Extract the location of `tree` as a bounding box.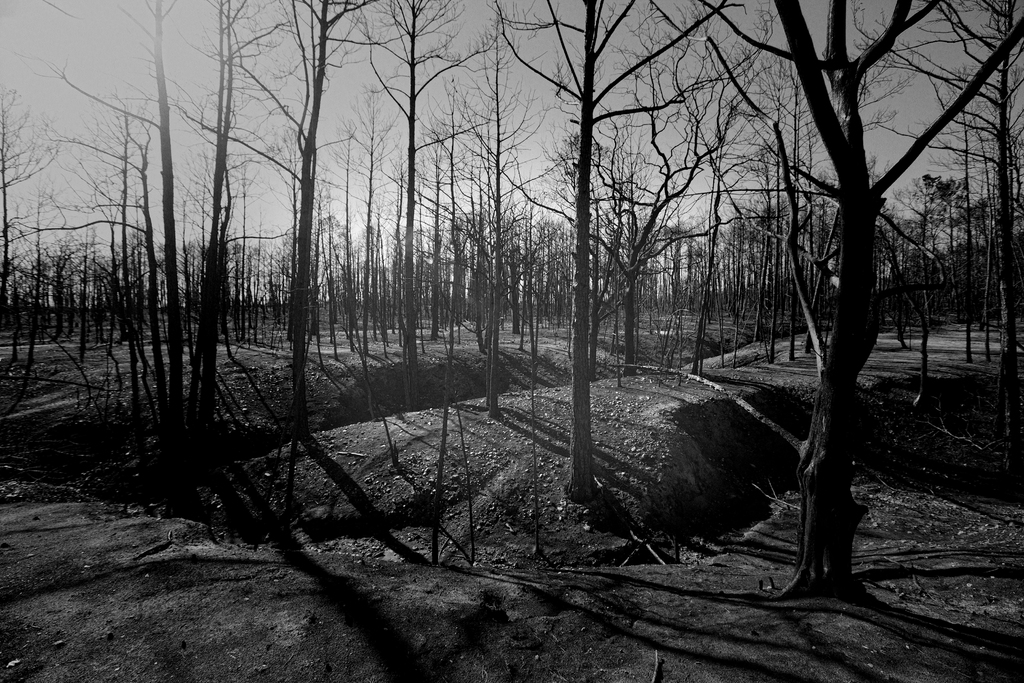
left=214, top=0, right=385, bottom=501.
